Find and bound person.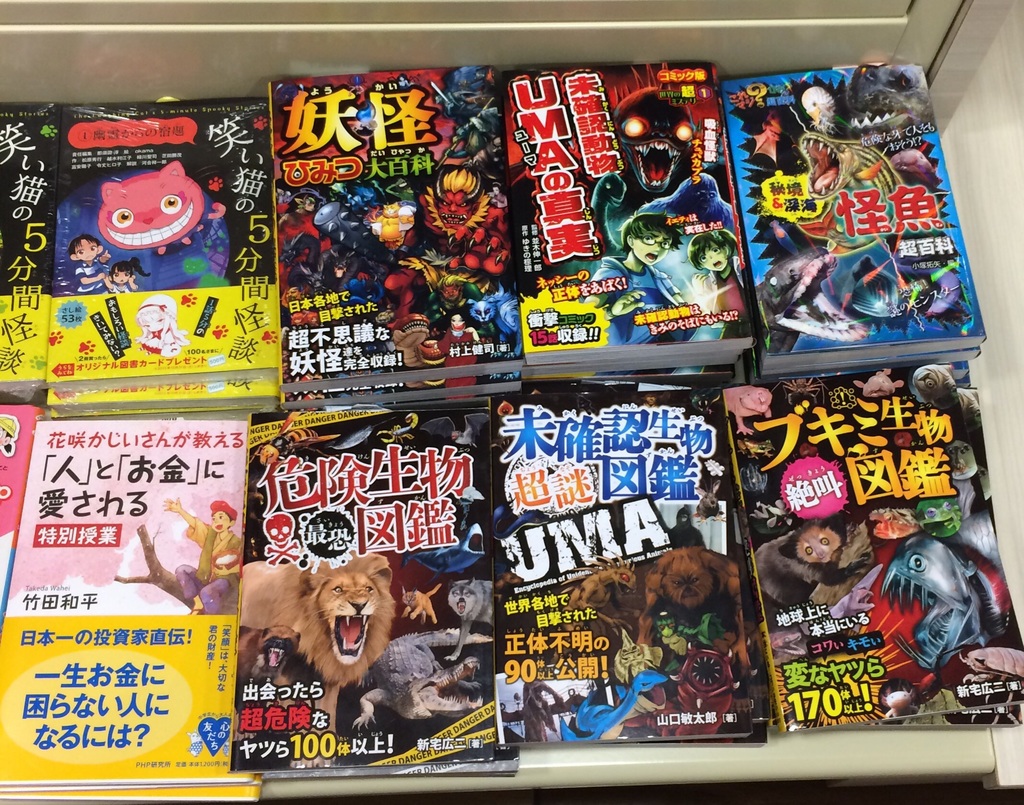
Bound: box=[67, 235, 116, 301].
